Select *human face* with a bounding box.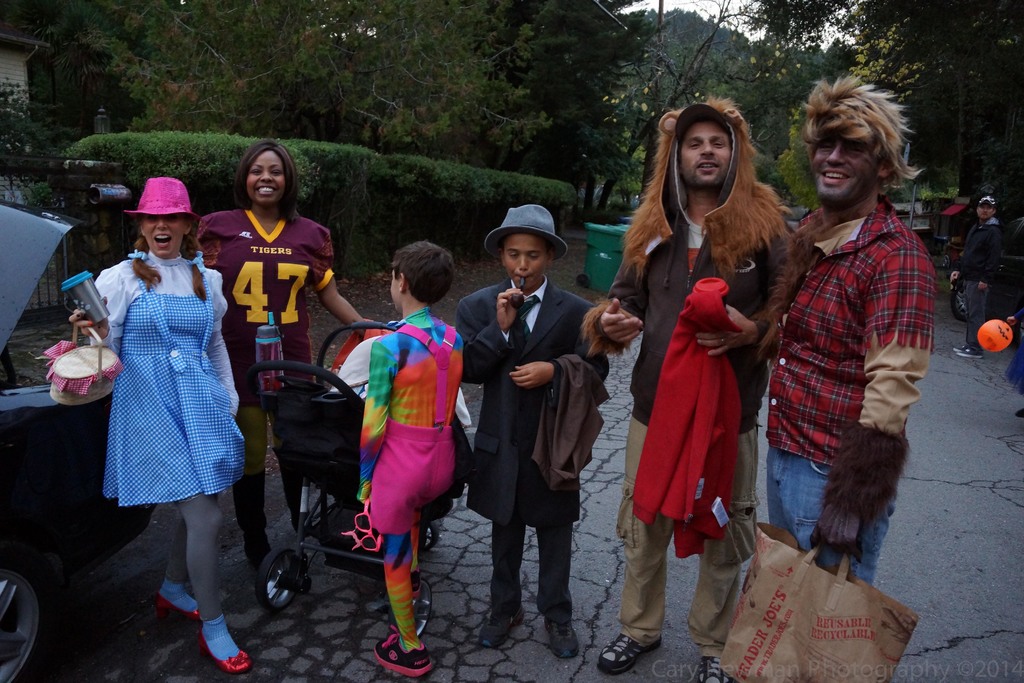
bbox(683, 123, 732, 188).
